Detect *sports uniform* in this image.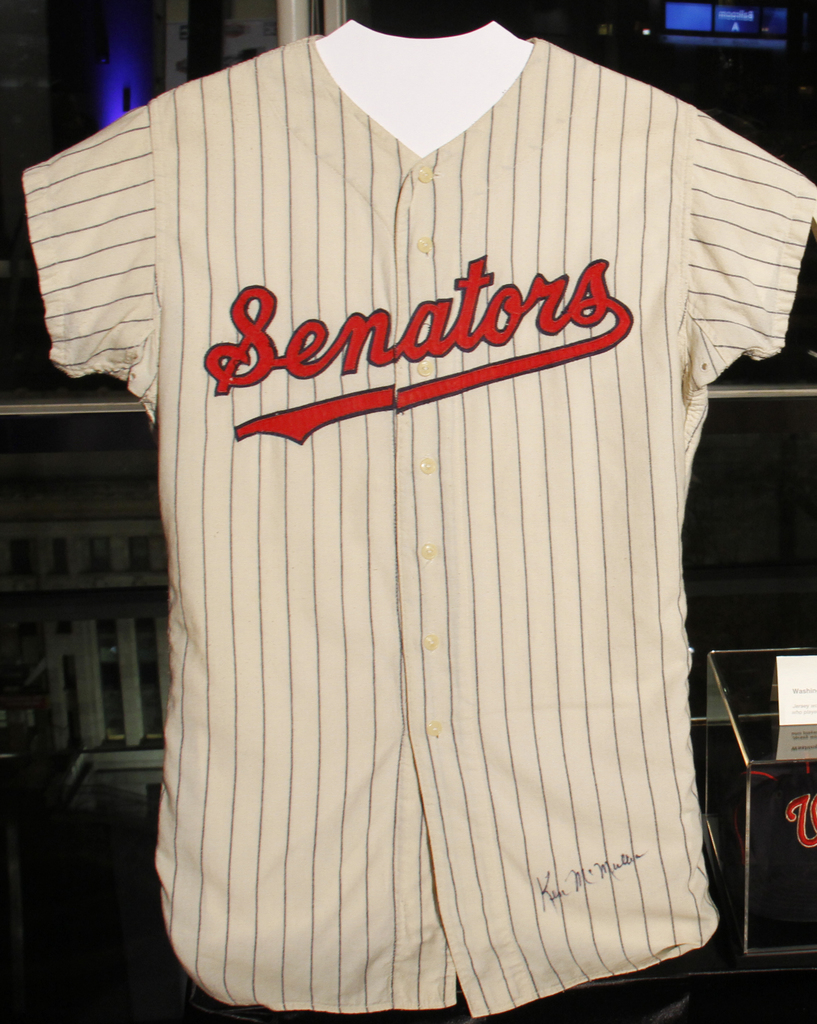
Detection: pyautogui.locateOnScreen(19, 33, 816, 1020).
